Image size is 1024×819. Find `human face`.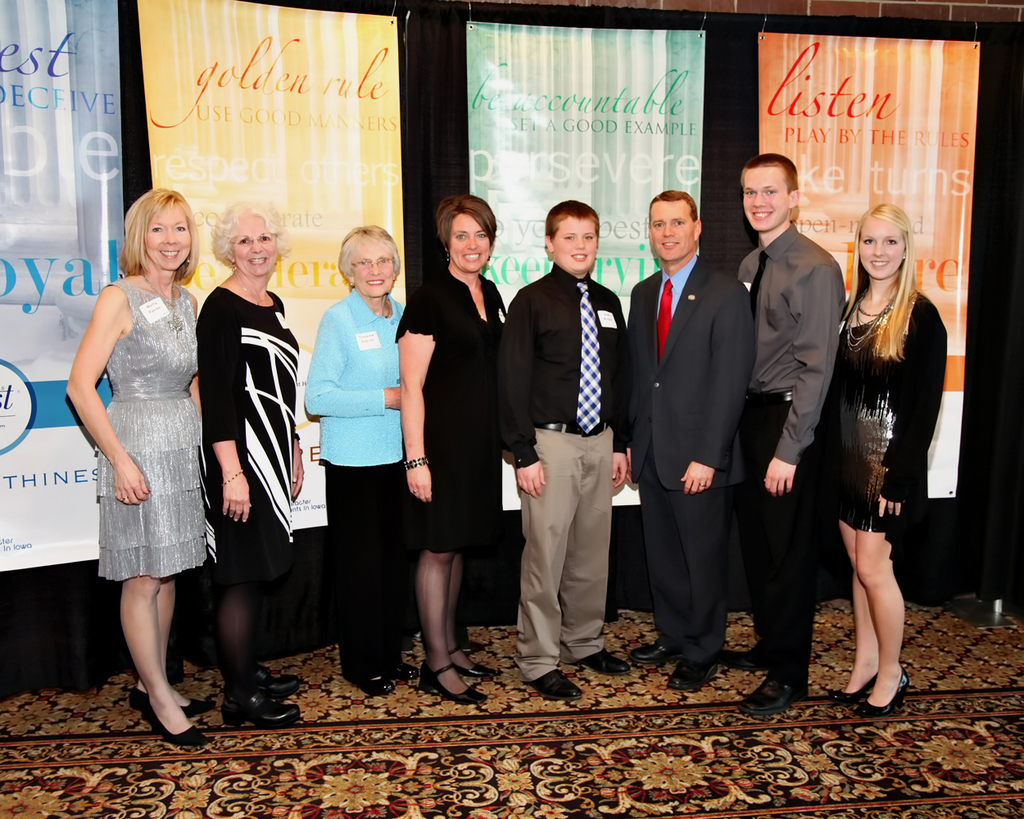
bbox=[449, 214, 492, 272].
